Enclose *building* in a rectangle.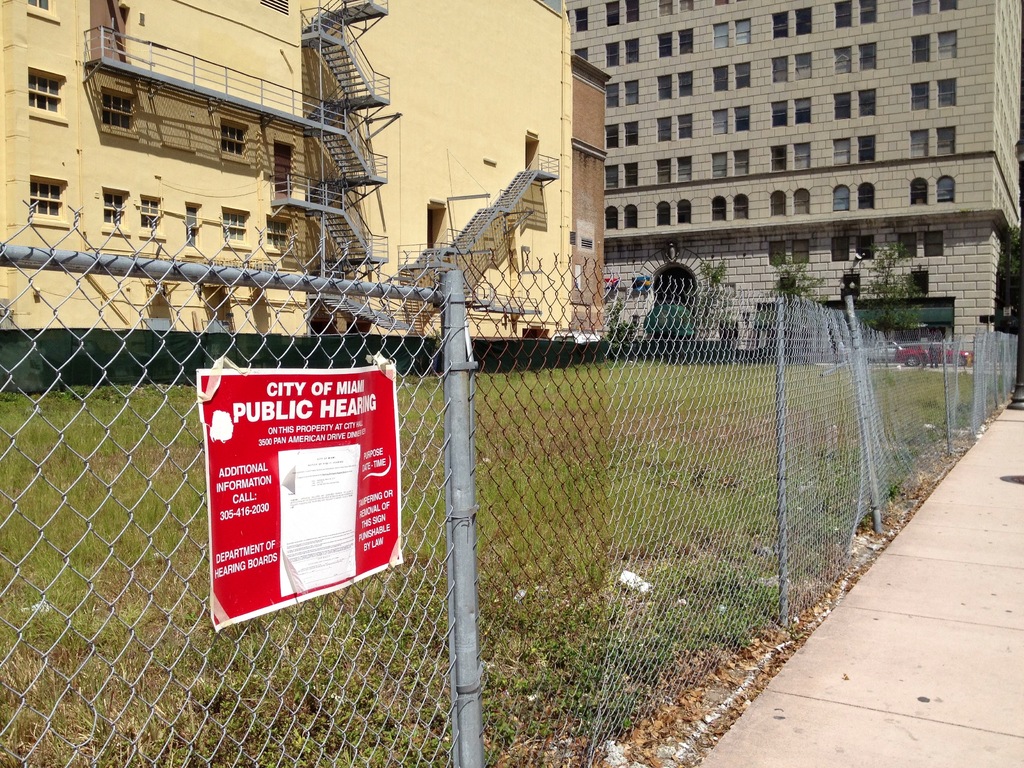
box=[0, 0, 616, 393].
